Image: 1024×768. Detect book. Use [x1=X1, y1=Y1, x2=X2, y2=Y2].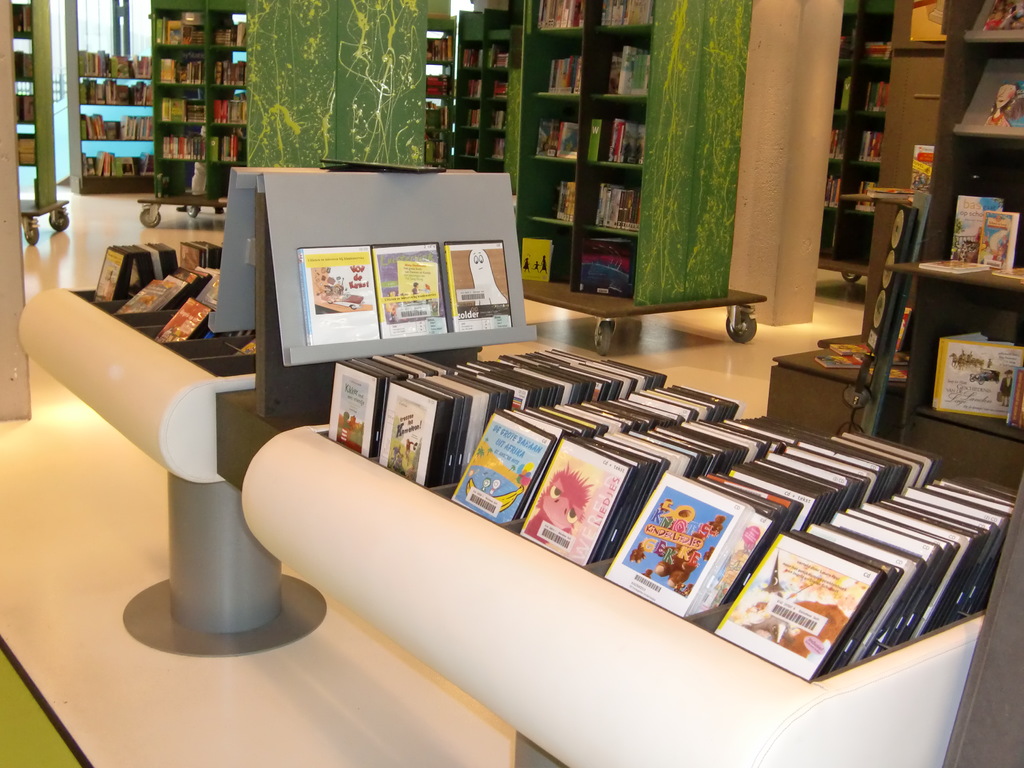
[x1=1008, y1=365, x2=1023, y2=431].
